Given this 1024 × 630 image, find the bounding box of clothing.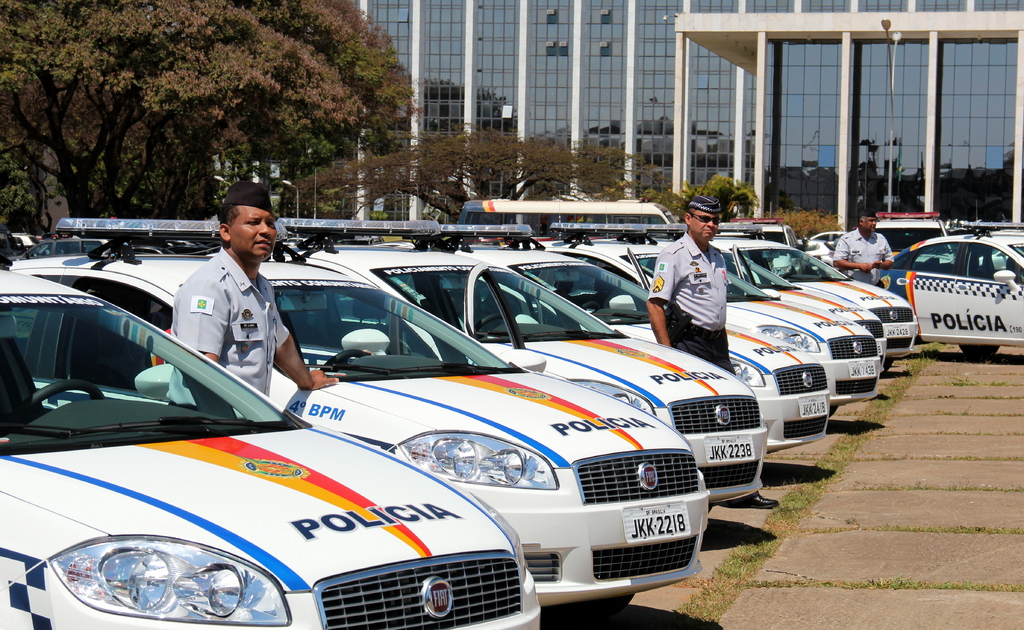
crop(838, 227, 898, 288).
